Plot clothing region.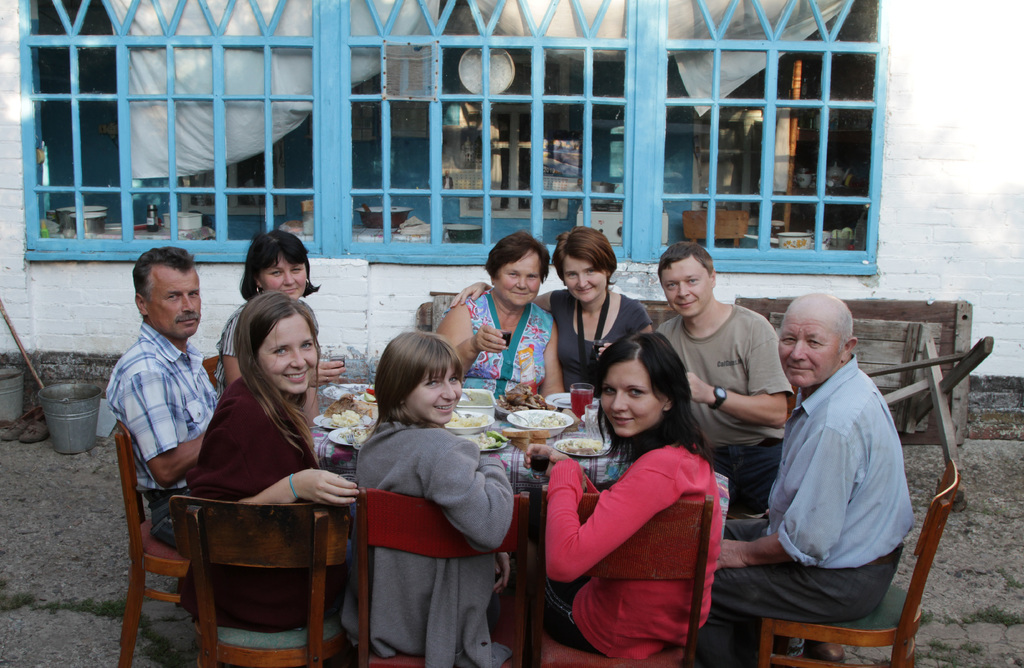
Plotted at l=344, t=412, r=506, b=667.
